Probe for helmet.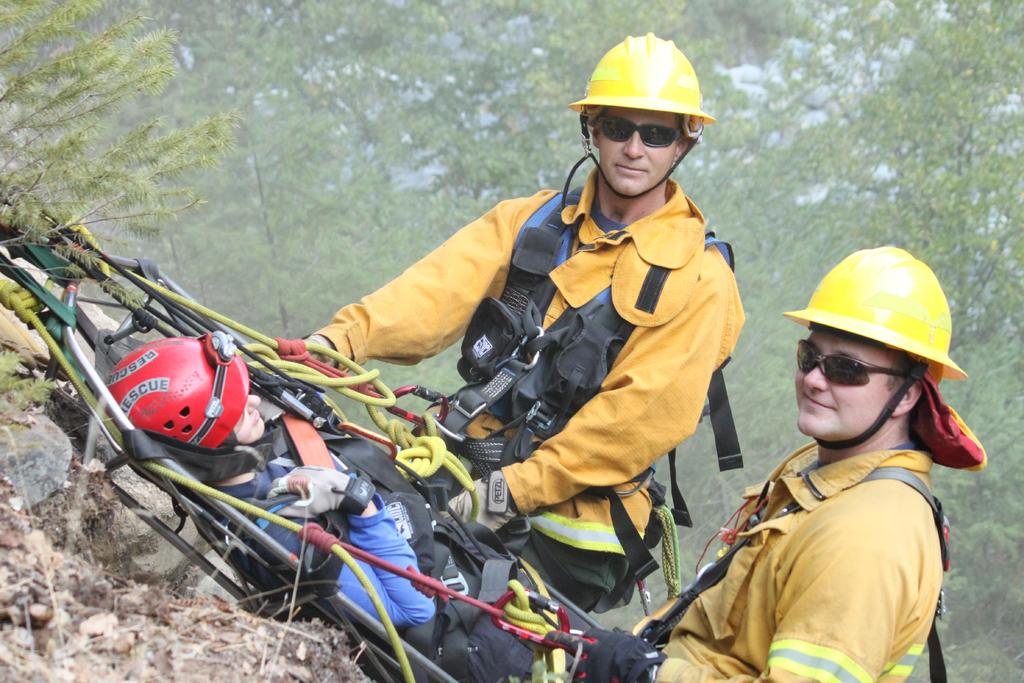
Probe result: [778,240,963,449].
